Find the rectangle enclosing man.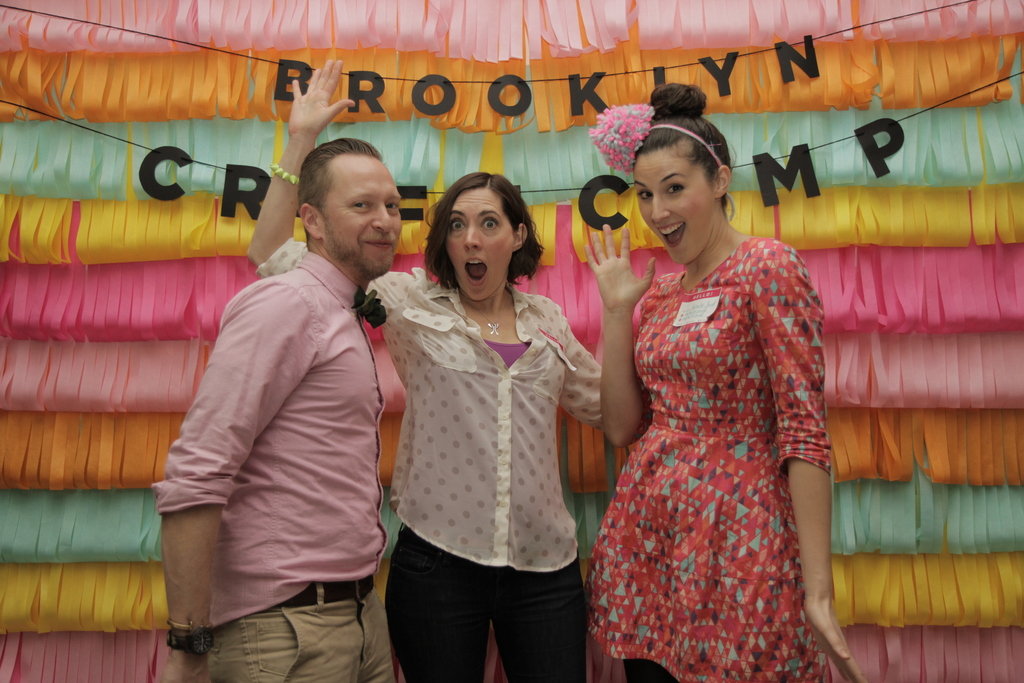
x1=156, y1=130, x2=408, y2=682.
